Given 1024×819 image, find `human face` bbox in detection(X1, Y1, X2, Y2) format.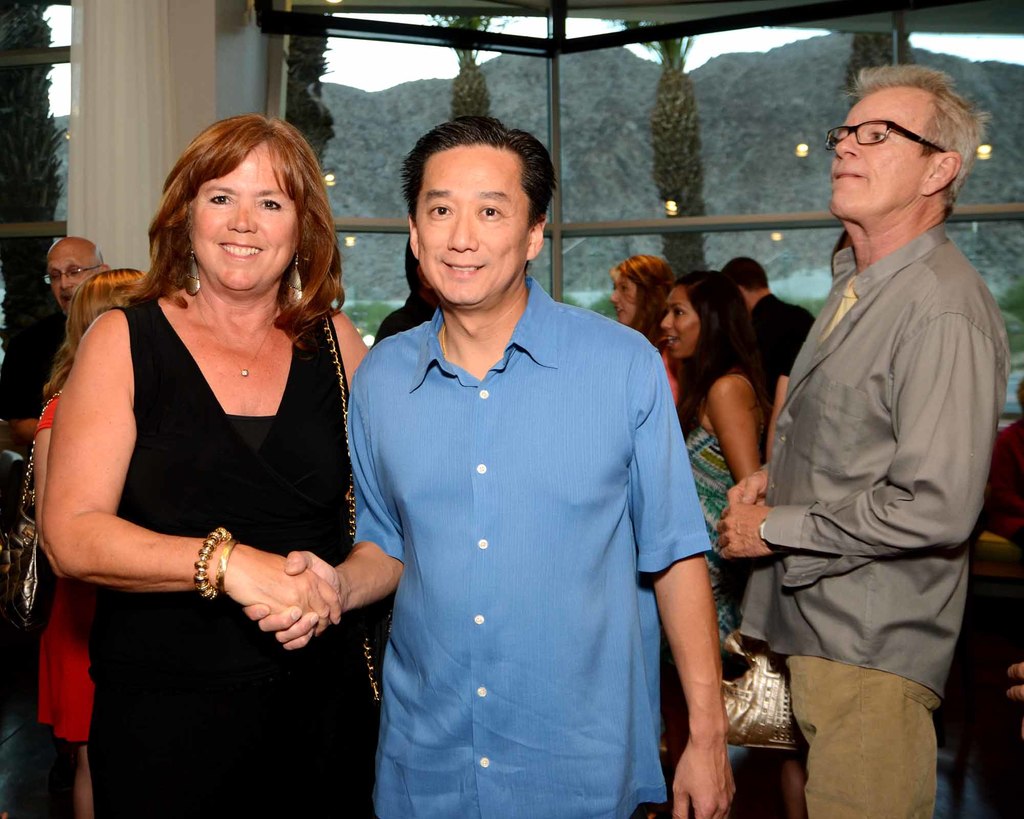
detection(54, 248, 86, 312).
